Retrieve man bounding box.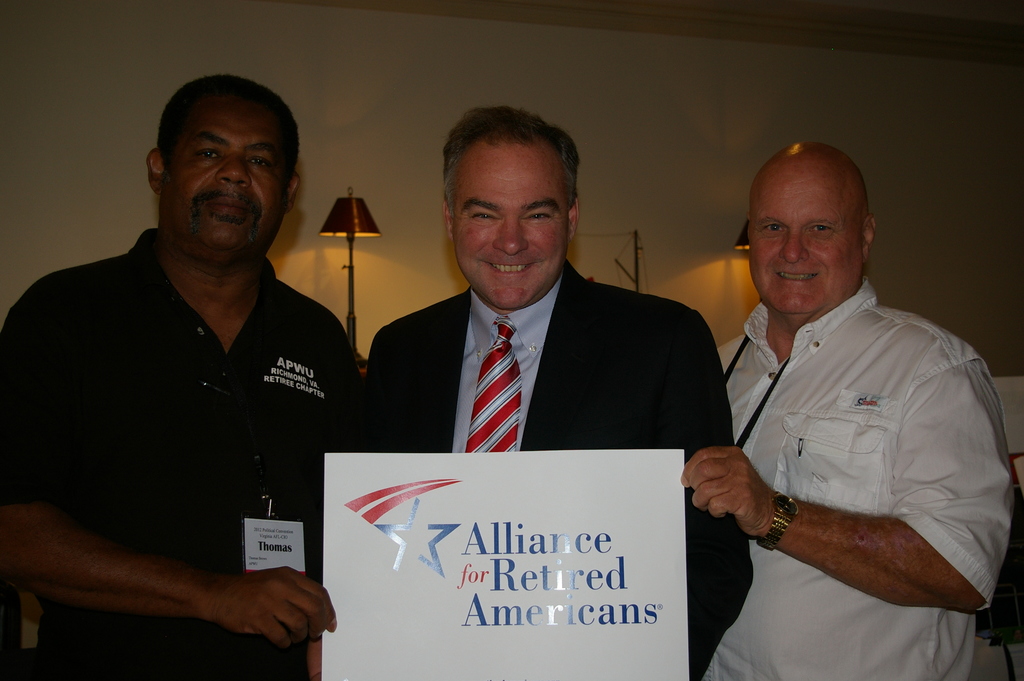
Bounding box: box(363, 106, 754, 680).
